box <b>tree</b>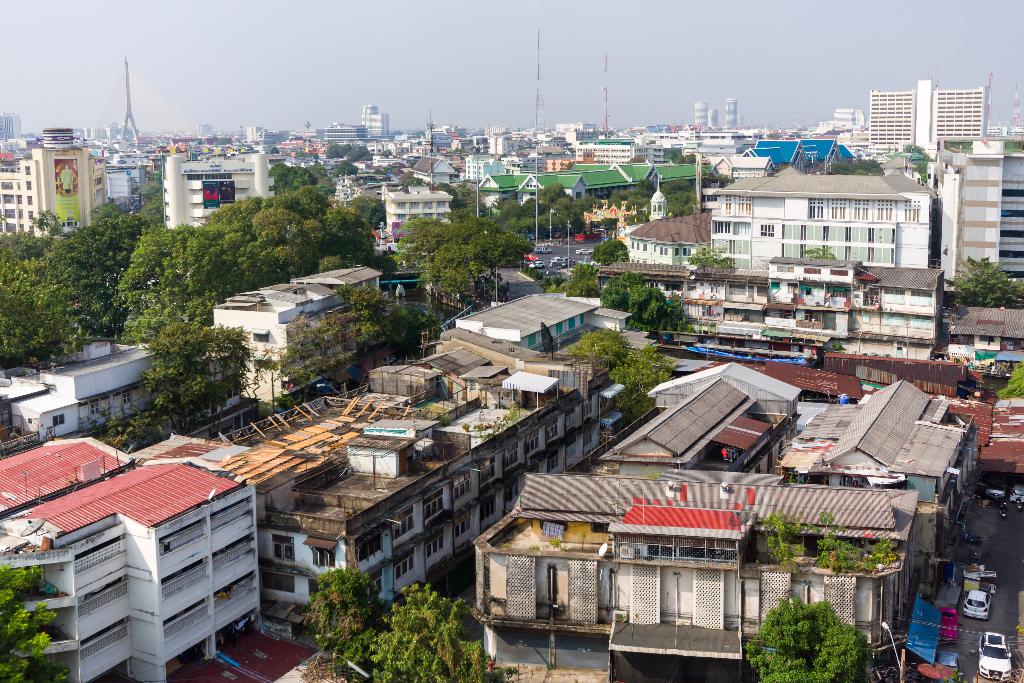
x1=280, y1=284, x2=404, y2=390
